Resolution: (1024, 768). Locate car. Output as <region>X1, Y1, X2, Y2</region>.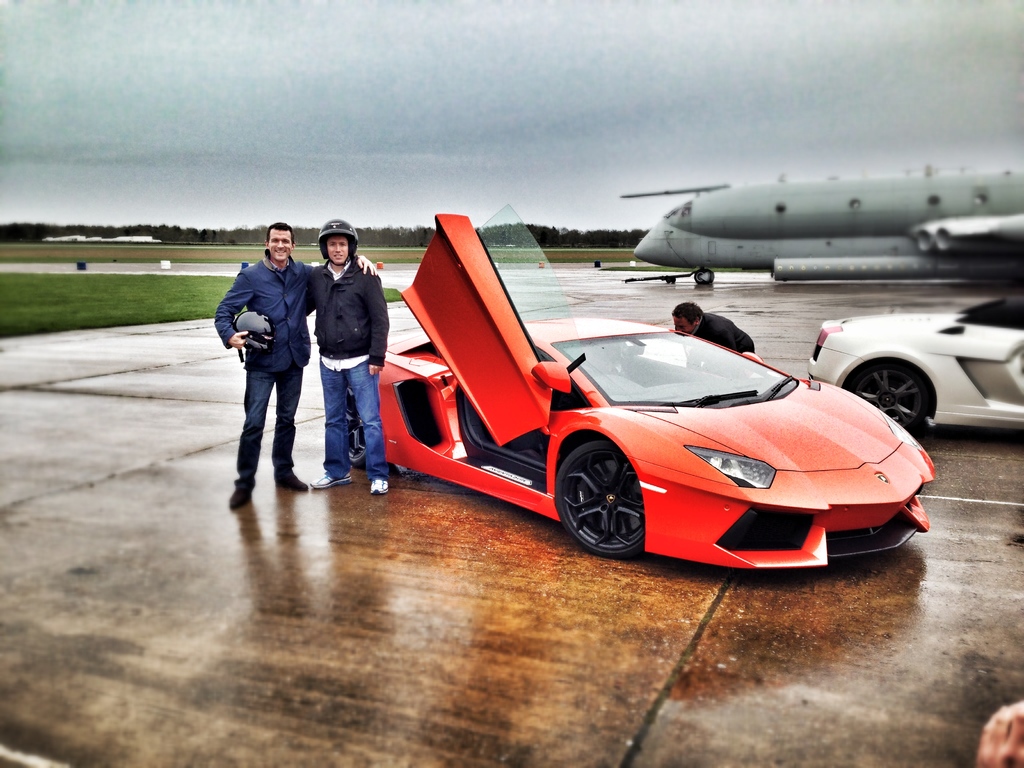
<region>806, 297, 1023, 431</region>.
